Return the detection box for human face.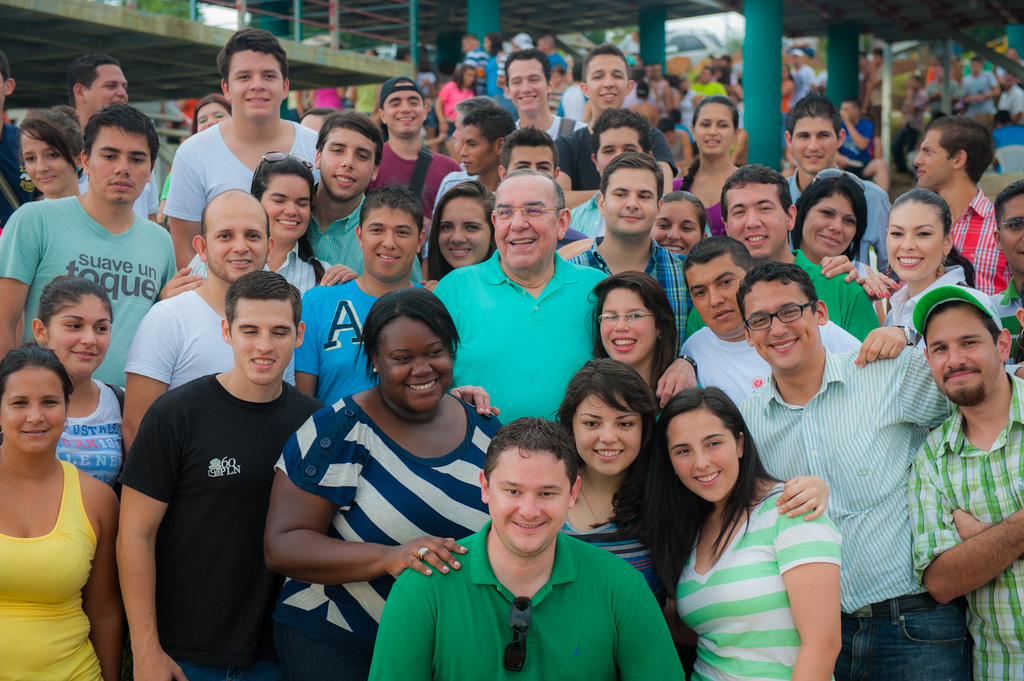
bbox=(228, 50, 283, 120).
